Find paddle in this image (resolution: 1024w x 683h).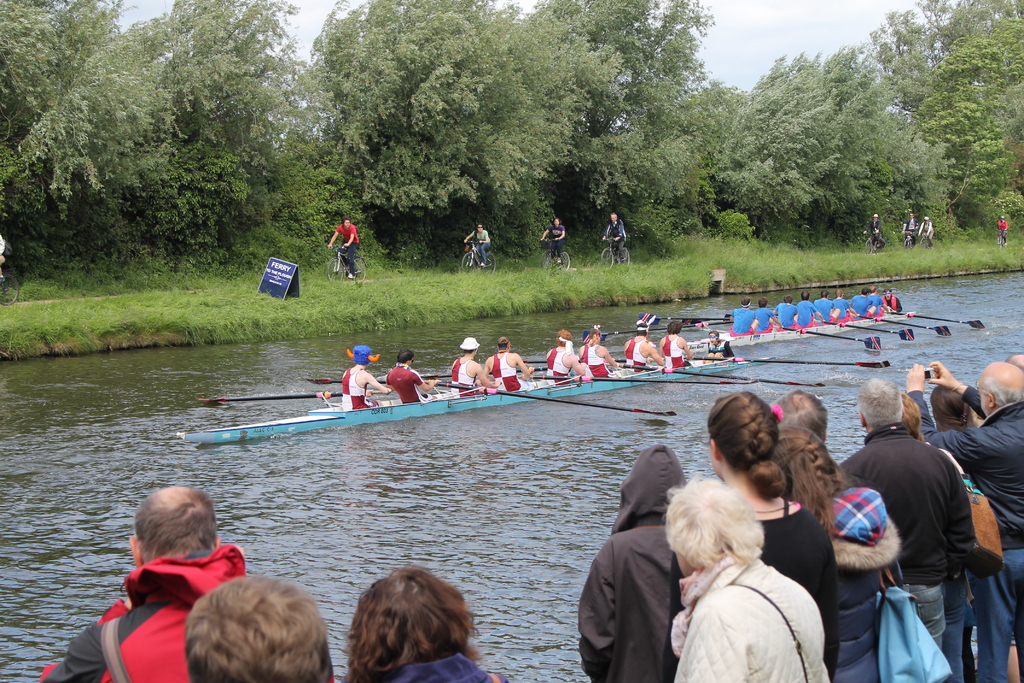
detection(436, 383, 674, 418).
